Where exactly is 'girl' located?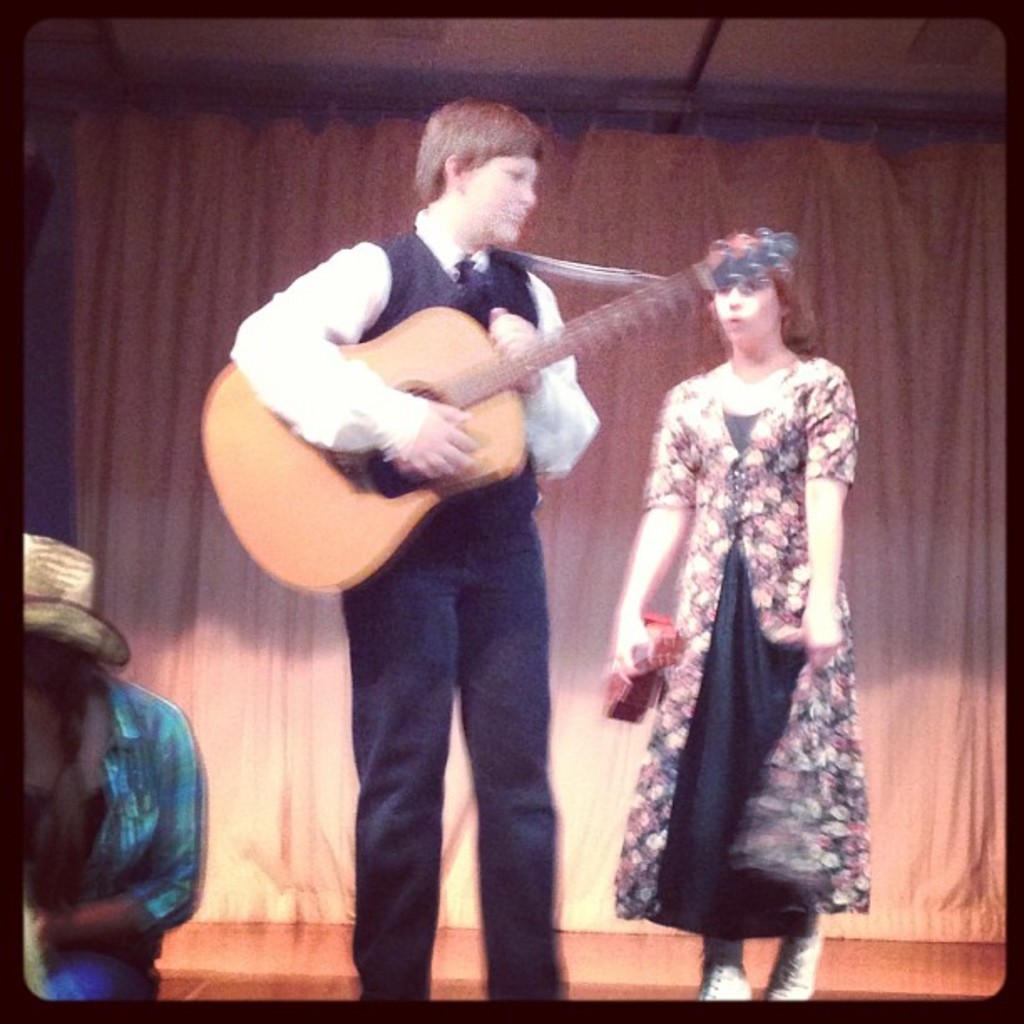
Its bounding box is region(612, 231, 873, 999).
